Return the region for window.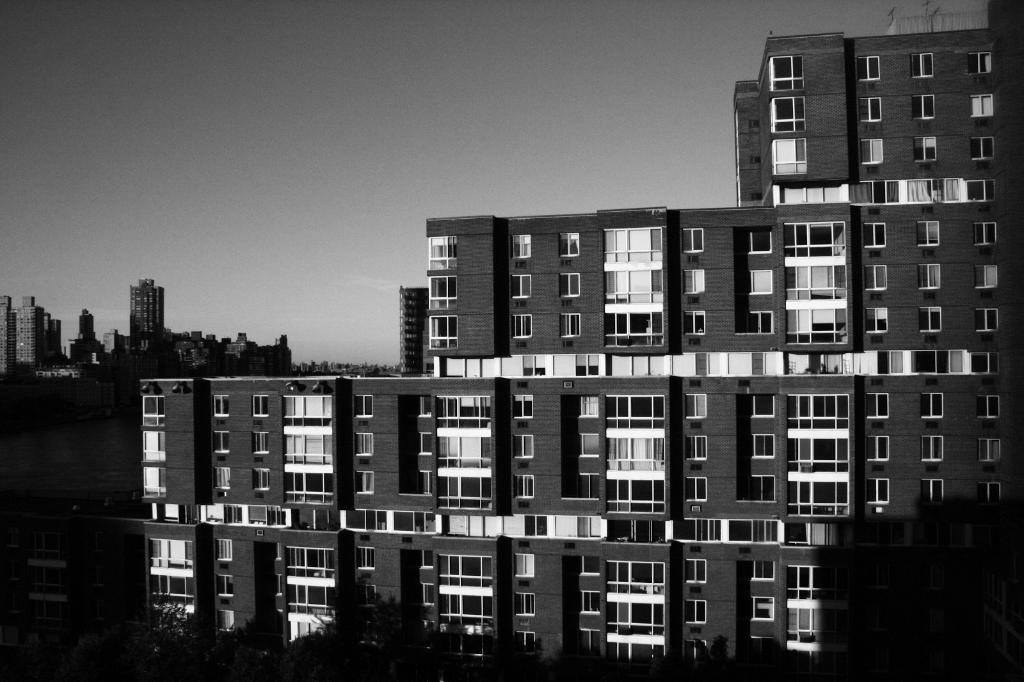
[971, 223, 997, 249].
